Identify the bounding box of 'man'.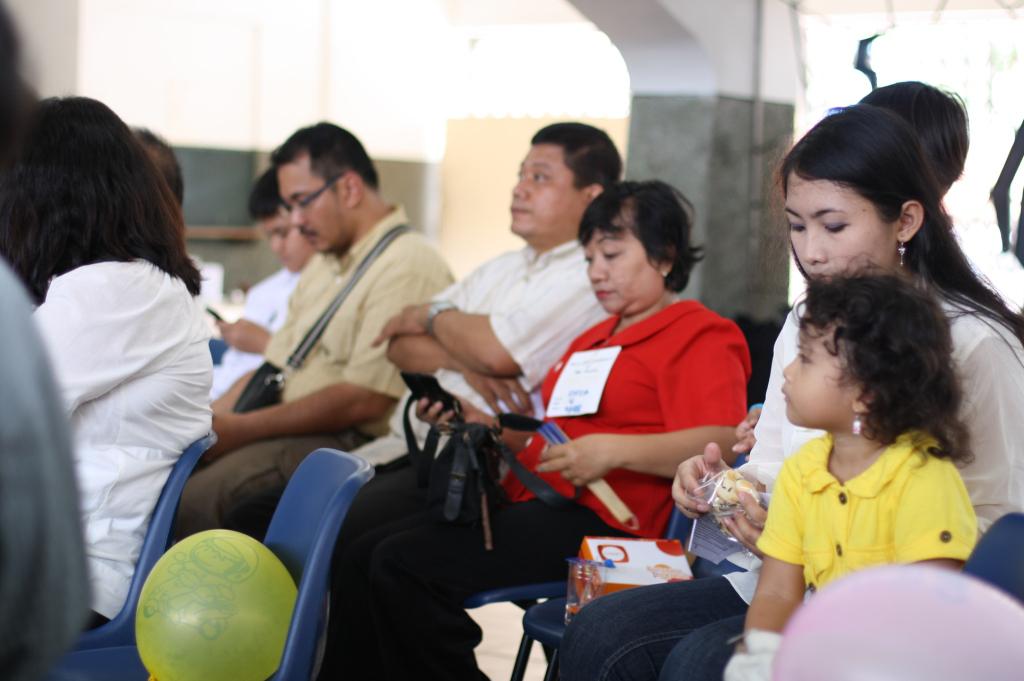
Rect(186, 117, 457, 535).
